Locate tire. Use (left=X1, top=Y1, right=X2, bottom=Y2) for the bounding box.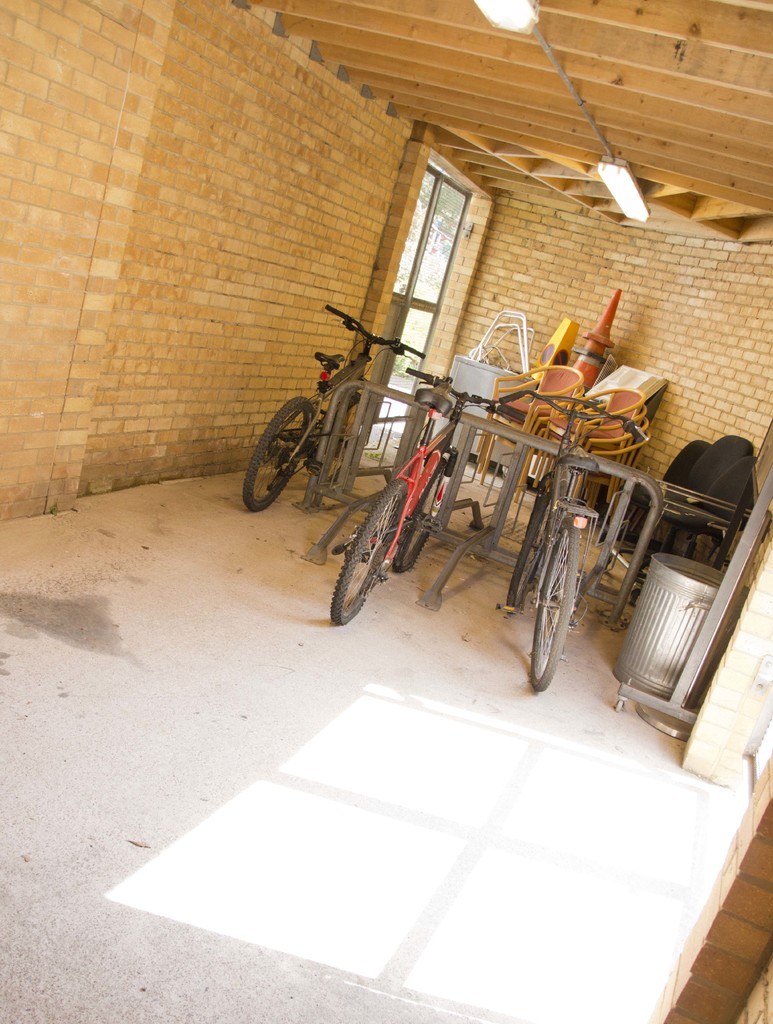
(left=508, top=485, right=552, bottom=607).
